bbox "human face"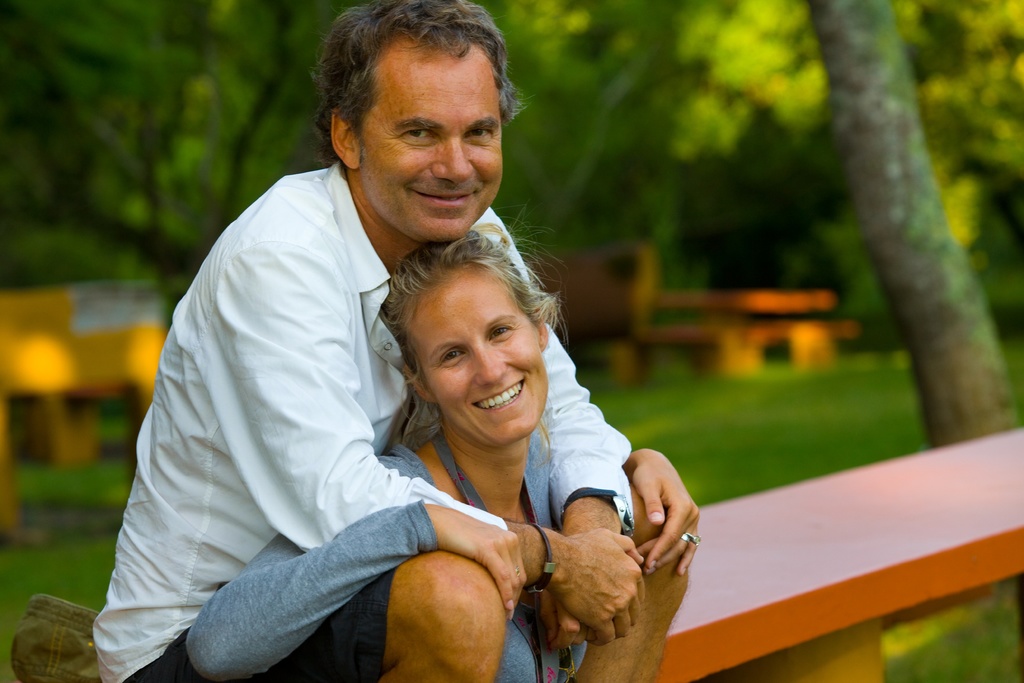
360,38,505,243
